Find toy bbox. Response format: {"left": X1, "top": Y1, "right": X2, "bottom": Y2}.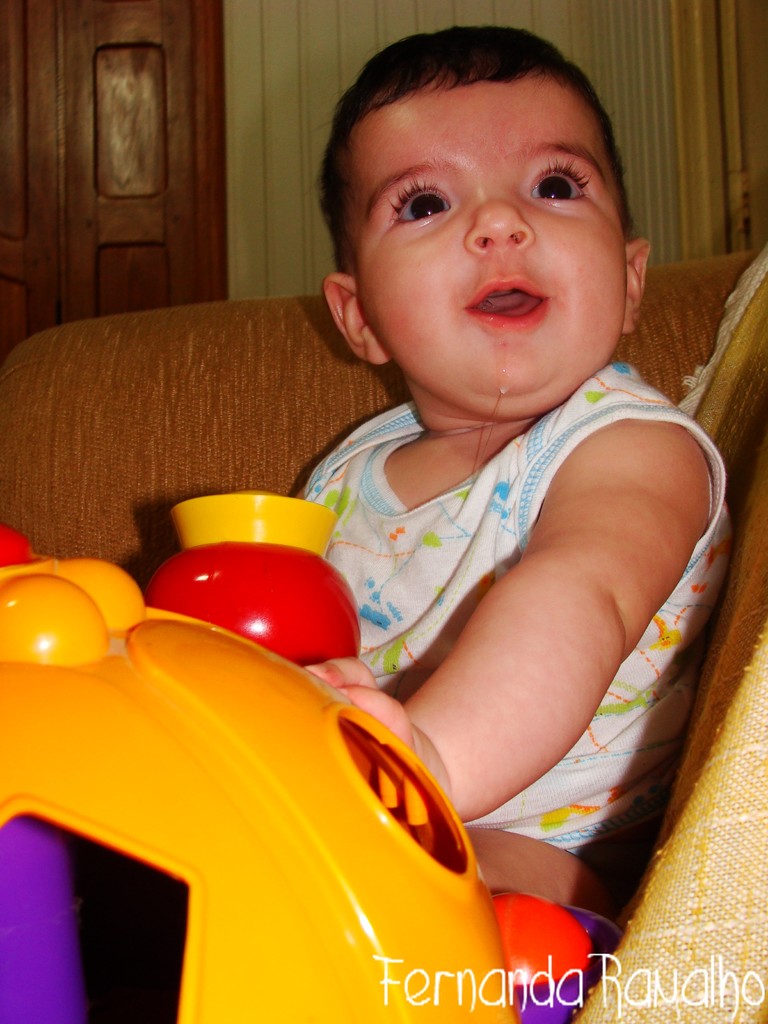
{"left": 19, "top": 585, "right": 587, "bottom": 1023}.
